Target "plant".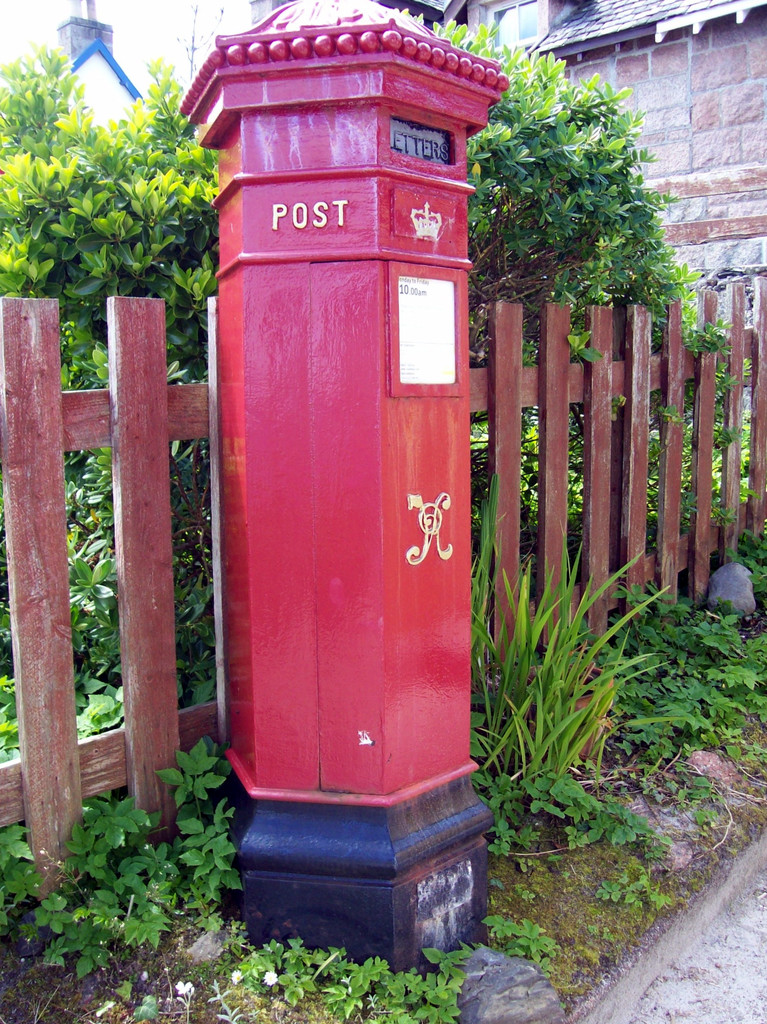
Target region: [717,509,766,609].
